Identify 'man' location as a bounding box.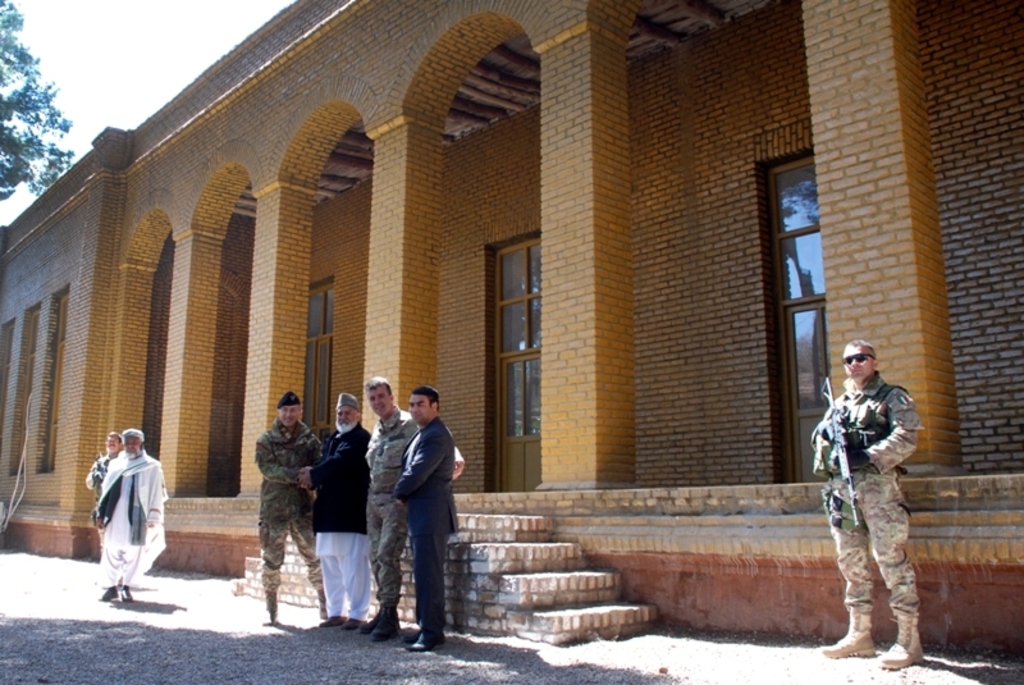
region(90, 428, 168, 608).
